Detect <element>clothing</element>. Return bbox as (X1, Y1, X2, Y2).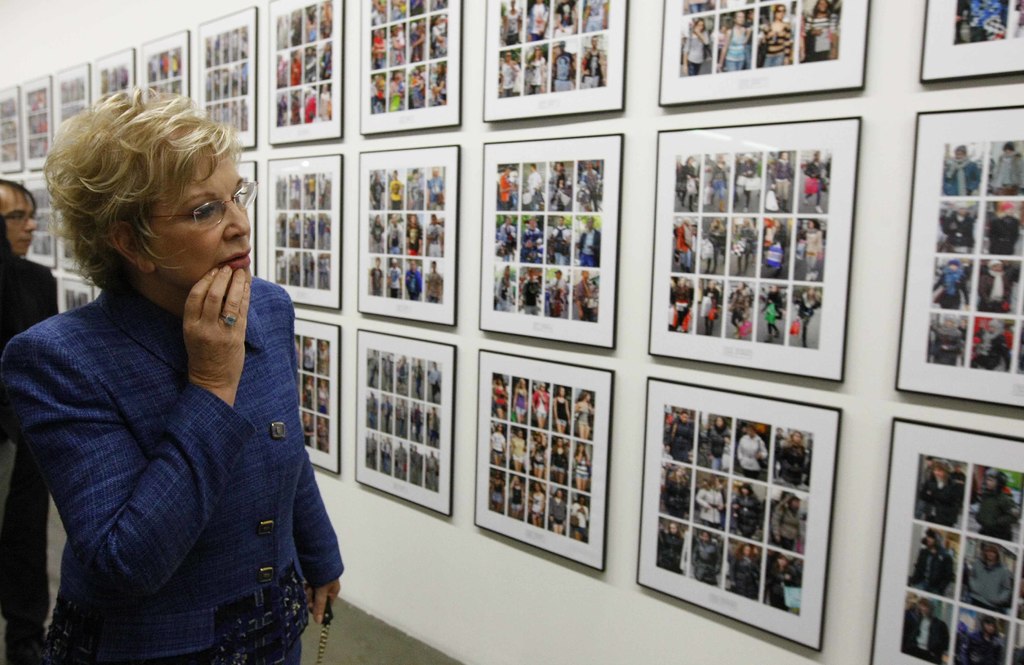
(321, 90, 328, 120).
